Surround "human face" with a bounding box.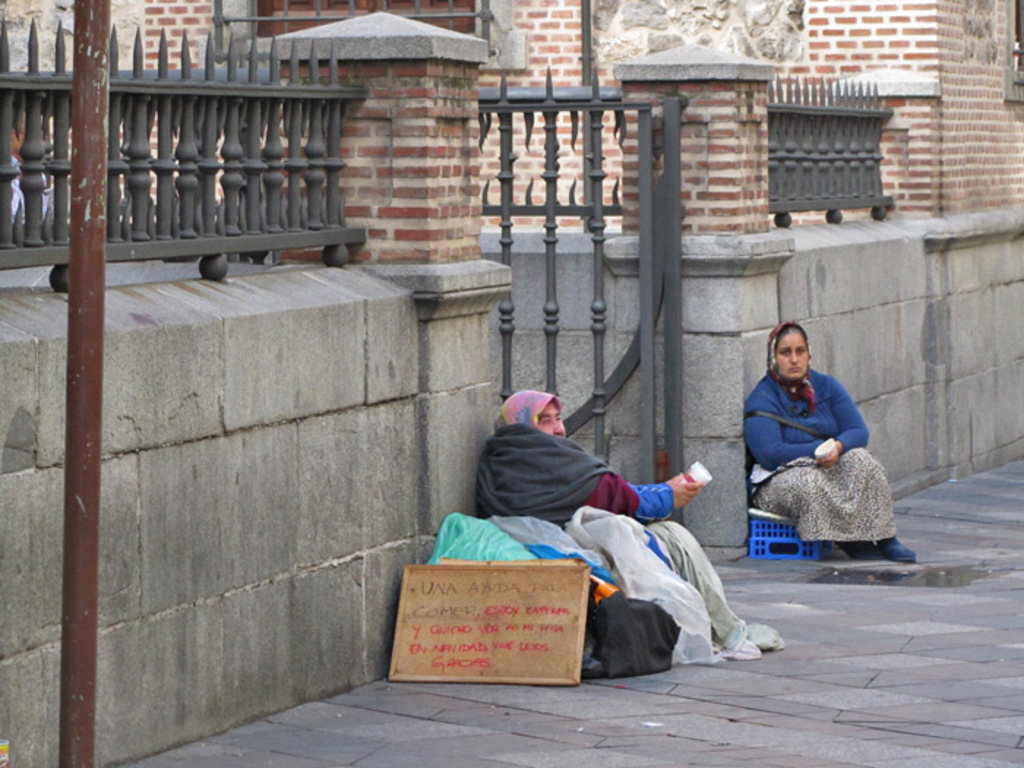
x1=540 y1=396 x2=566 y2=436.
